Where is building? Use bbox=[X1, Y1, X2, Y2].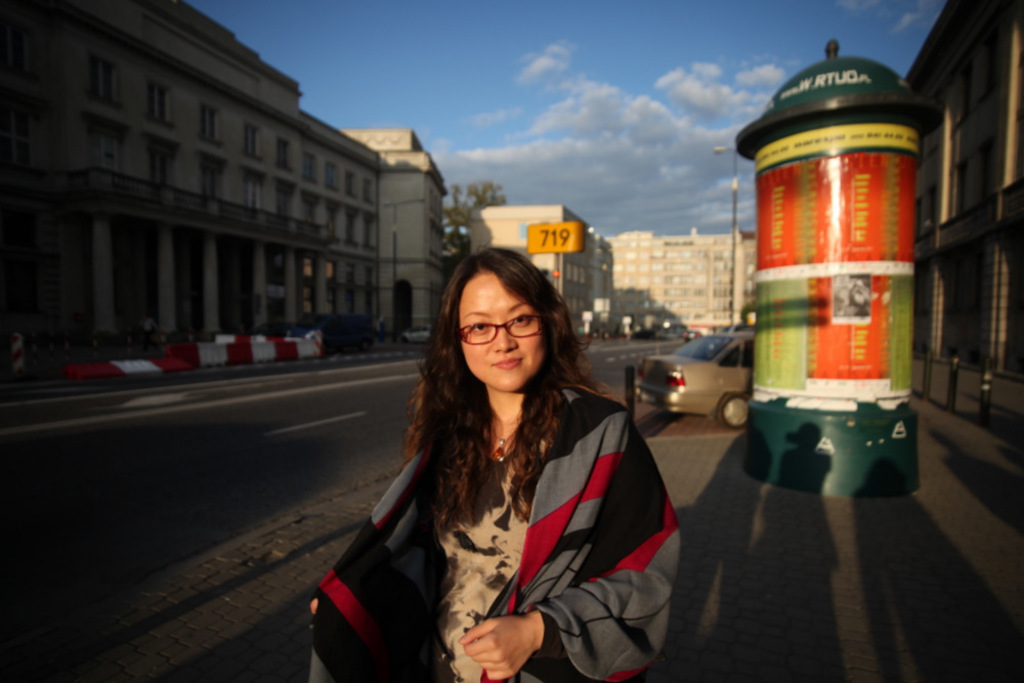
bbox=[607, 229, 753, 325].
